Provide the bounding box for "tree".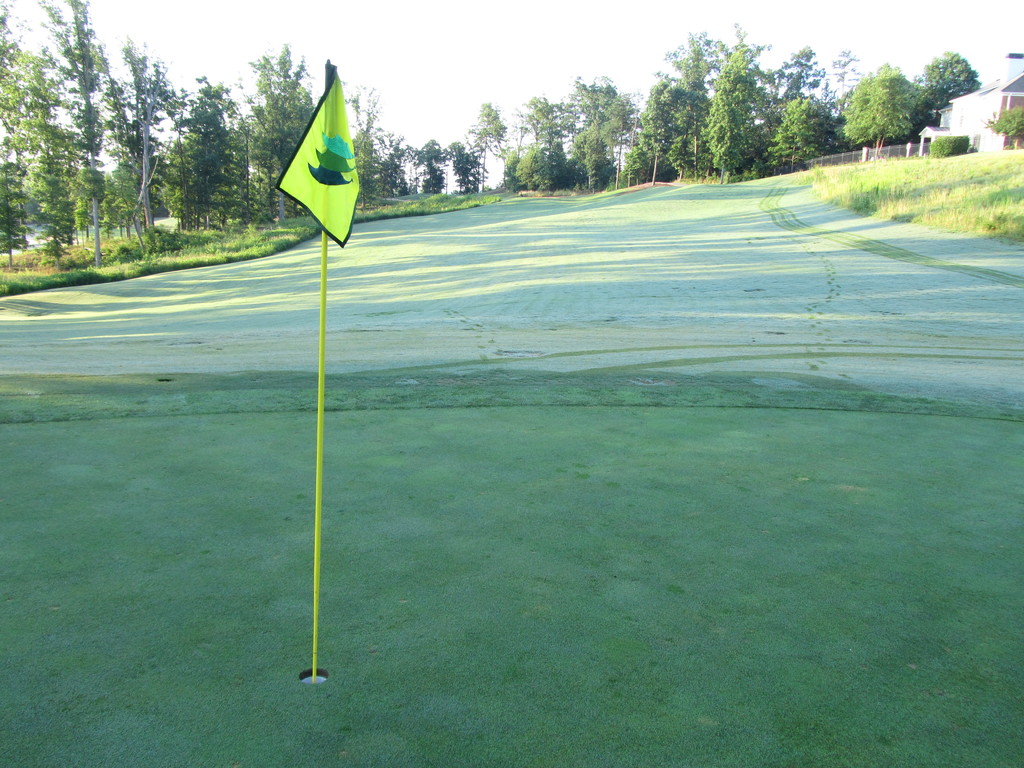
(390, 133, 419, 196).
